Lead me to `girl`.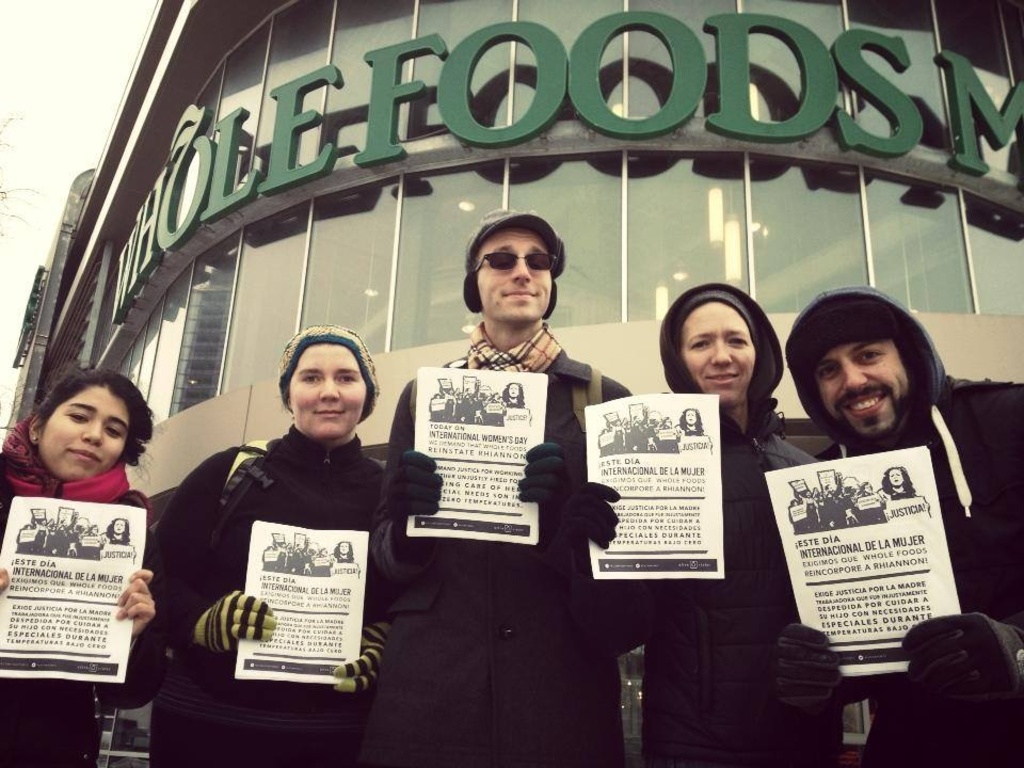
Lead to locate(562, 277, 826, 767).
